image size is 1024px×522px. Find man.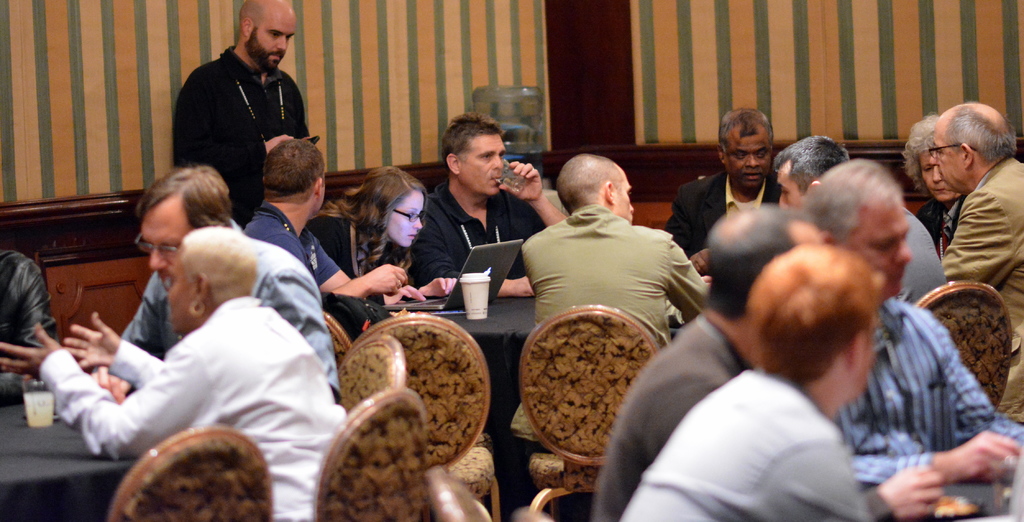
[162,15,319,212].
